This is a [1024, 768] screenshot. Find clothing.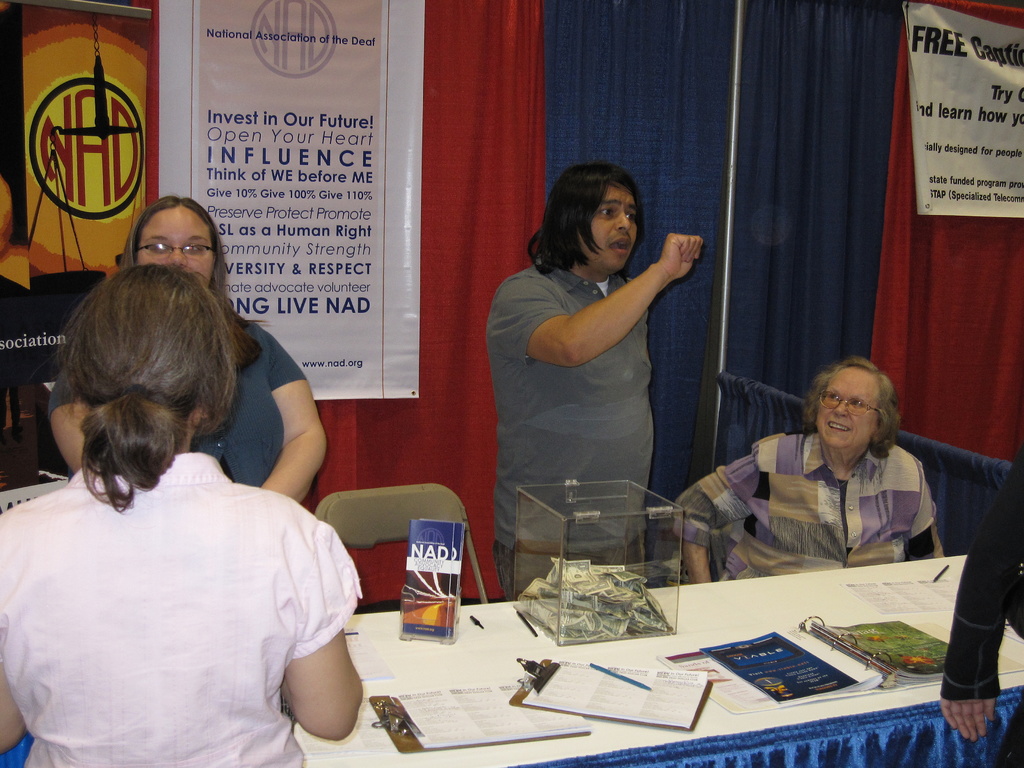
Bounding box: [x1=10, y1=399, x2=355, y2=754].
